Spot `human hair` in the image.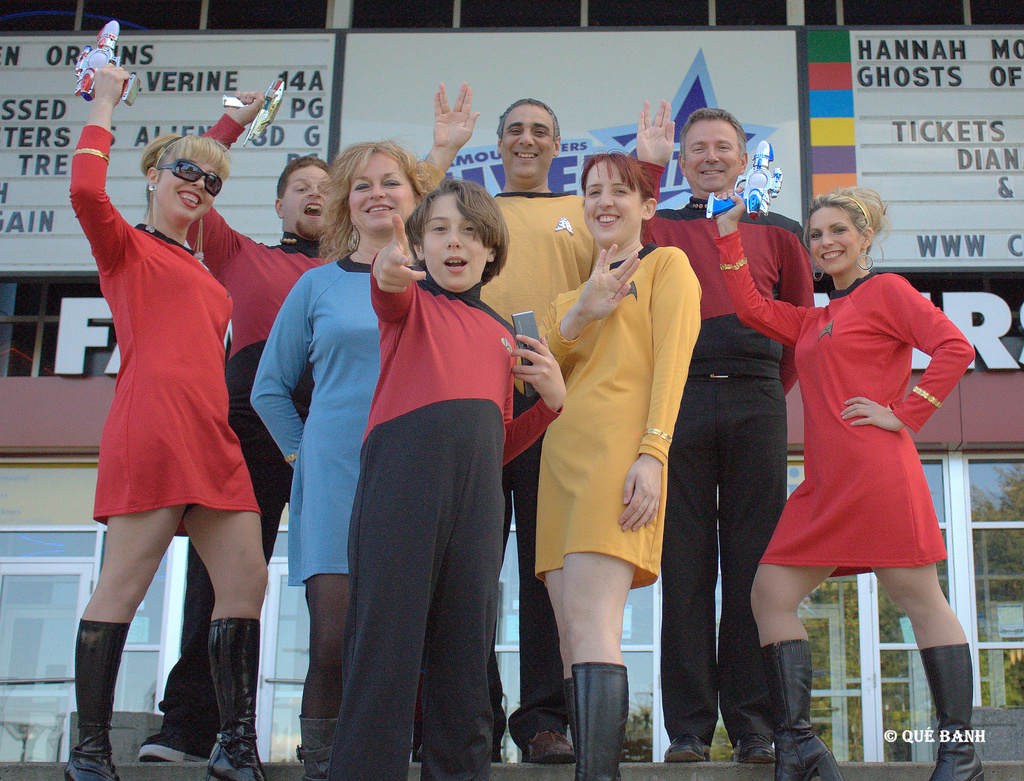
`human hair` found at [320,142,434,256].
